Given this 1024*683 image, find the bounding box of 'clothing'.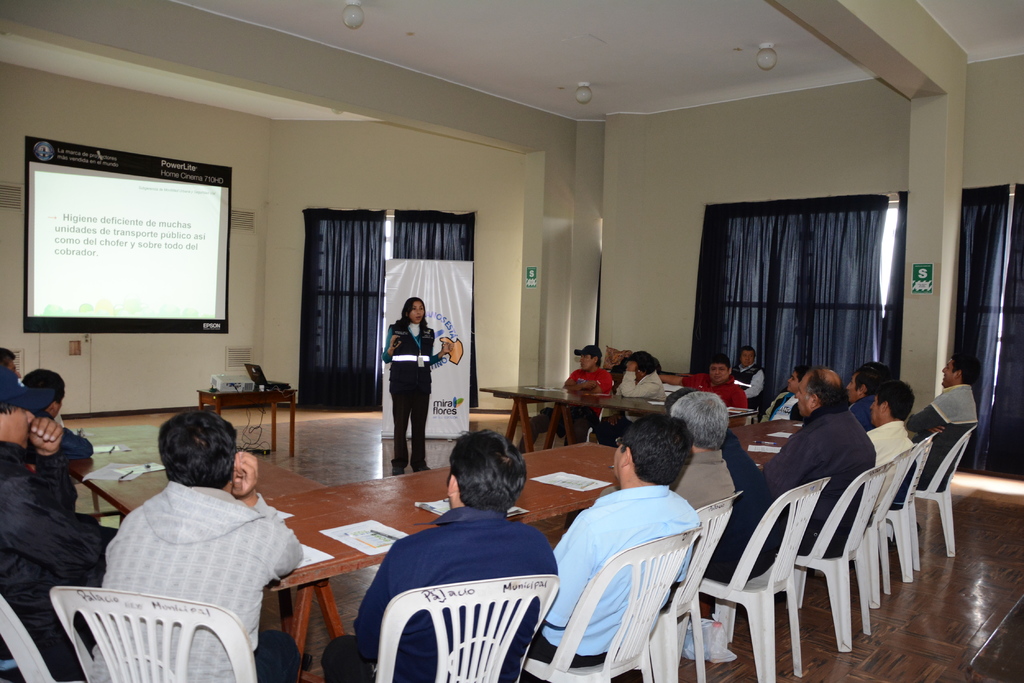
[x1=28, y1=412, x2=92, y2=458].
